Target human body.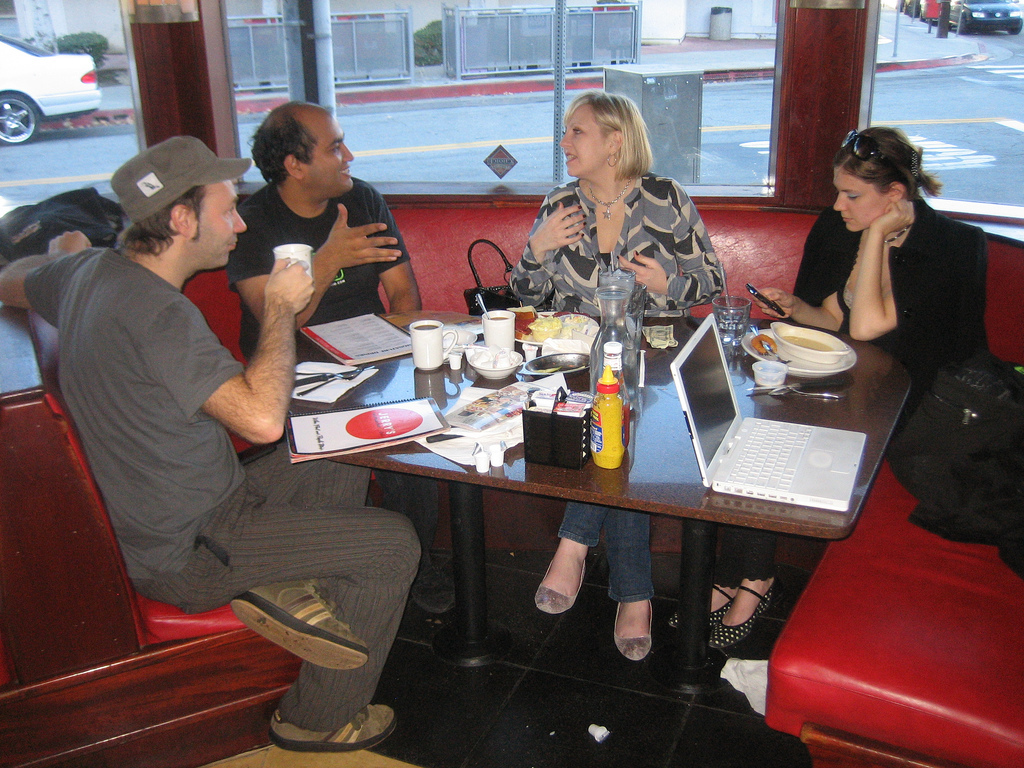
Target region: BBox(226, 103, 460, 599).
